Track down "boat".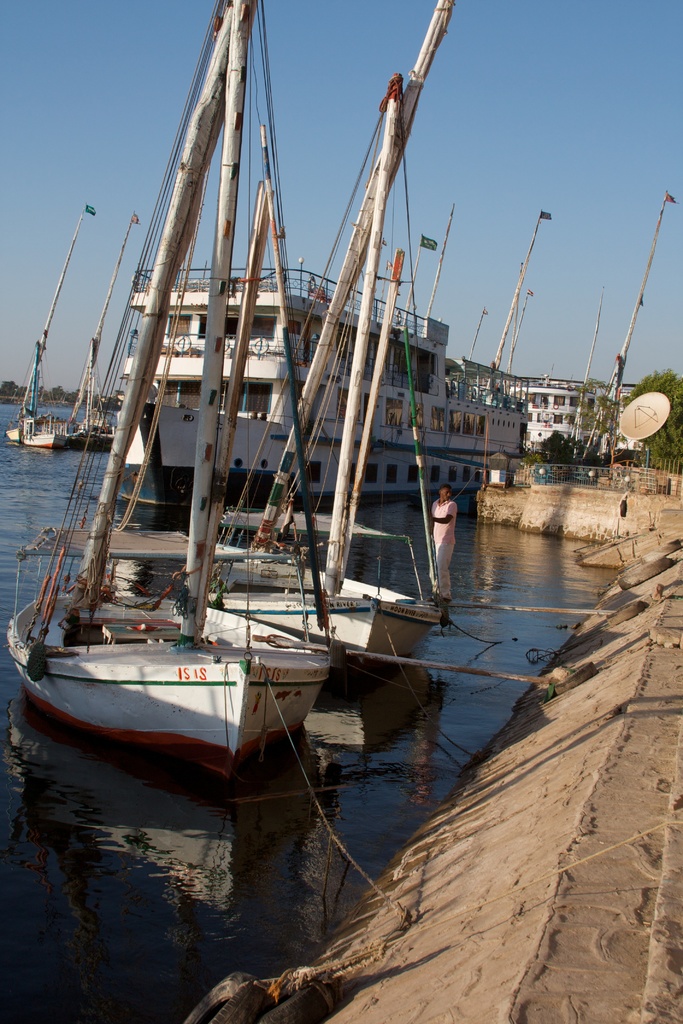
Tracked to 106, 0, 456, 669.
